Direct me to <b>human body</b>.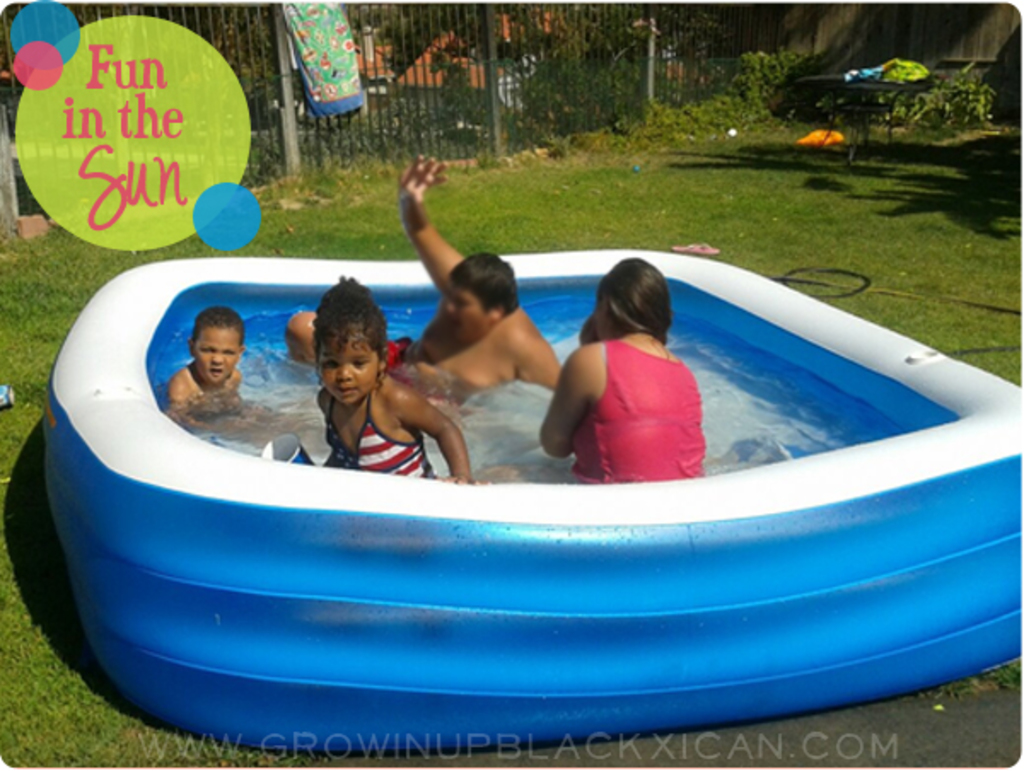
Direction: 561:247:712:507.
